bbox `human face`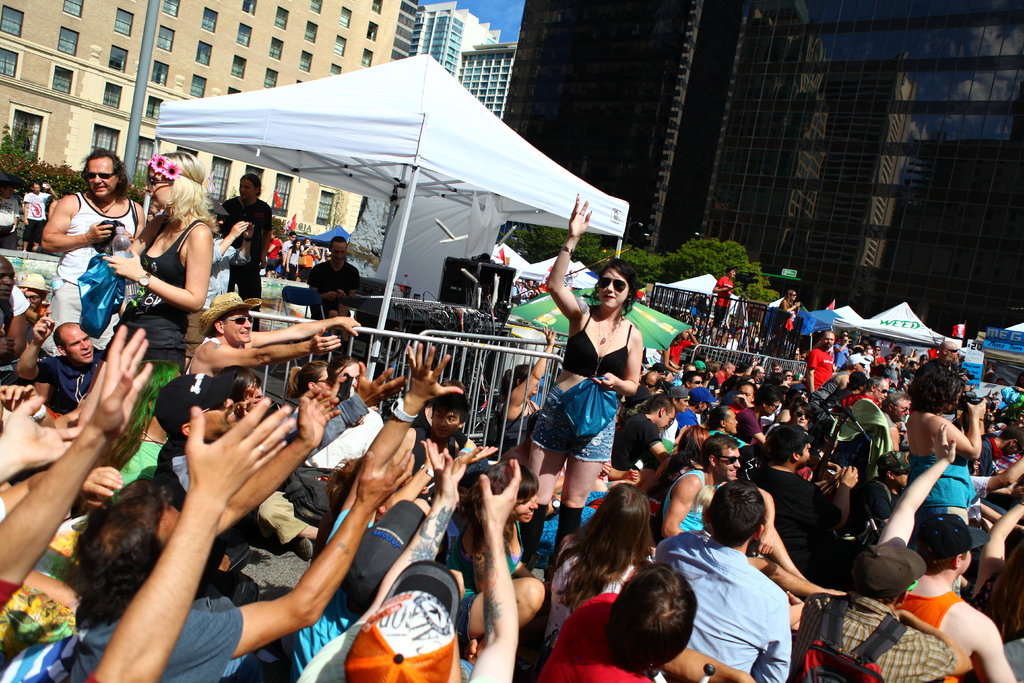
Rect(600, 272, 627, 308)
